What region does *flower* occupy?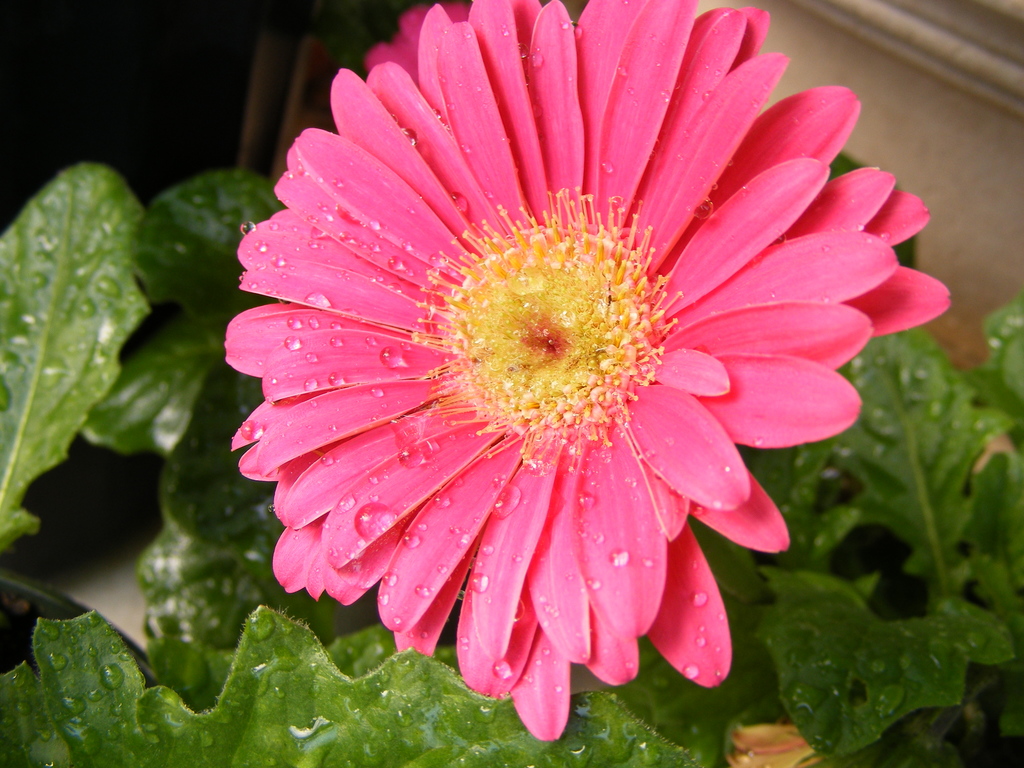
206 19 933 717.
